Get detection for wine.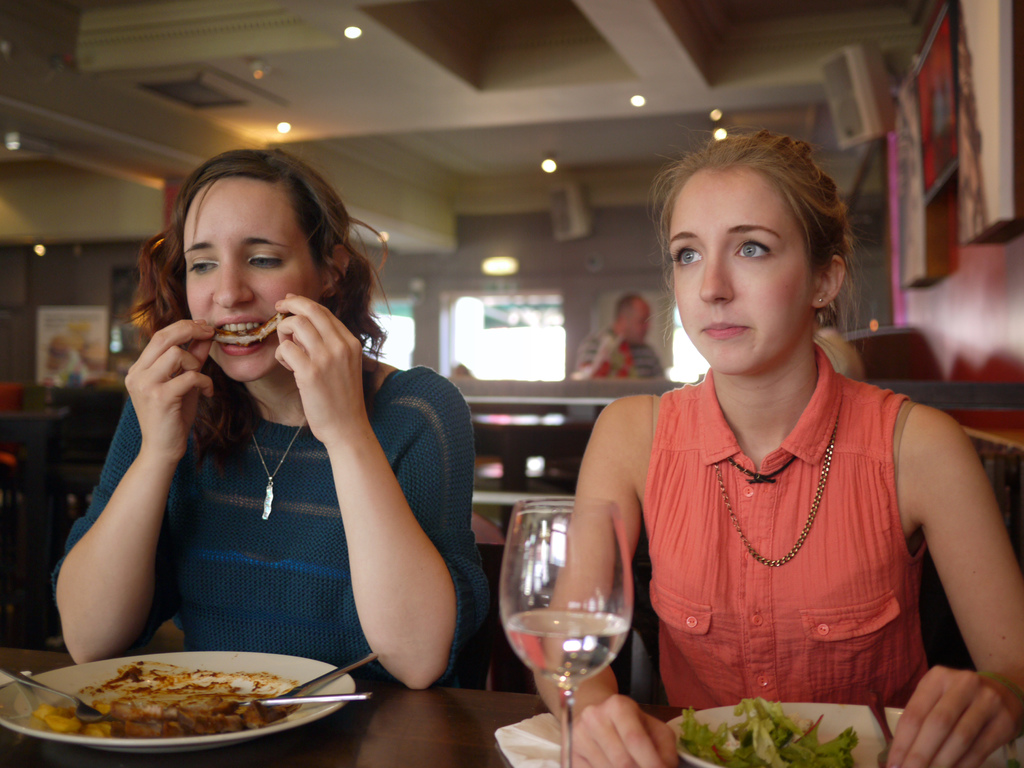
Detection: pyautogui.locateOnScreen(470, 486, 587, 744).
